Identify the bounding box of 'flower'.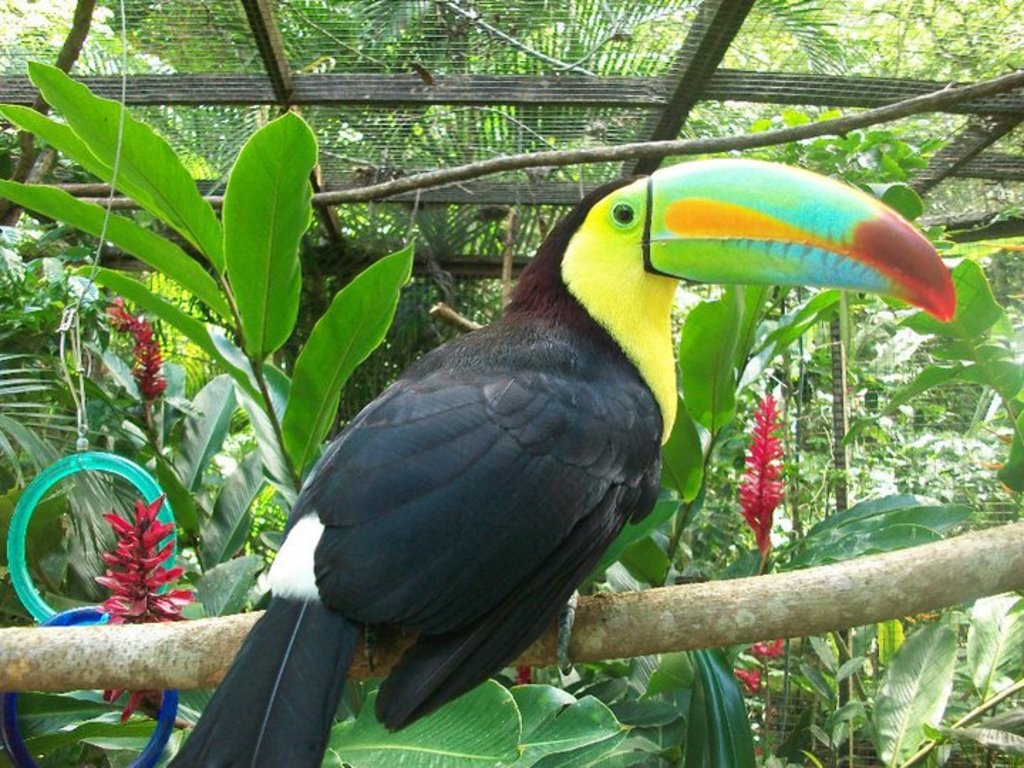
bbox=(519, 670, 530, 695).
